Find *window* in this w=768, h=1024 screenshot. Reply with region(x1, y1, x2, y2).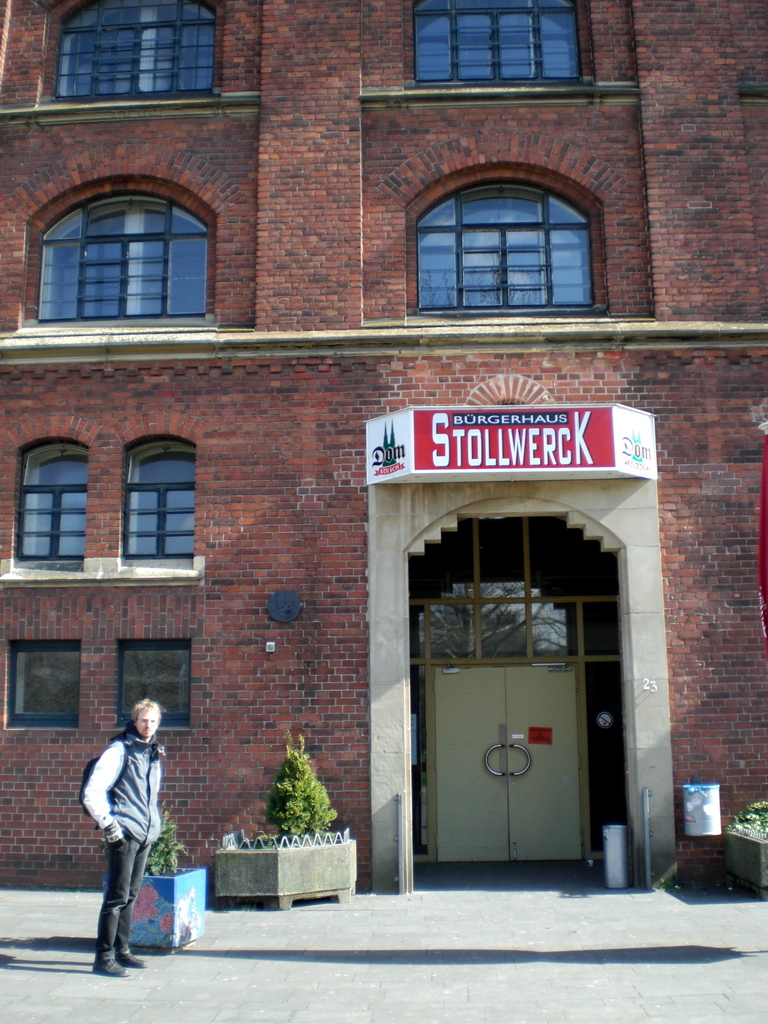
region(390, 163, 612, 337).
